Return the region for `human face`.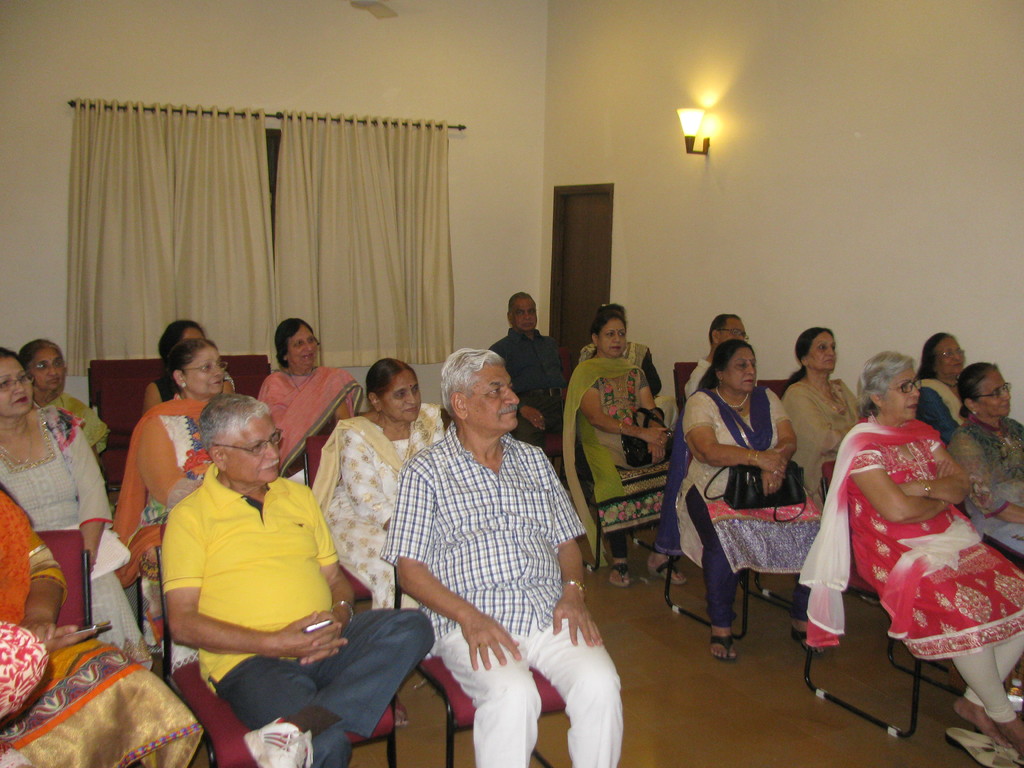
(516, 298, 539, 331).
